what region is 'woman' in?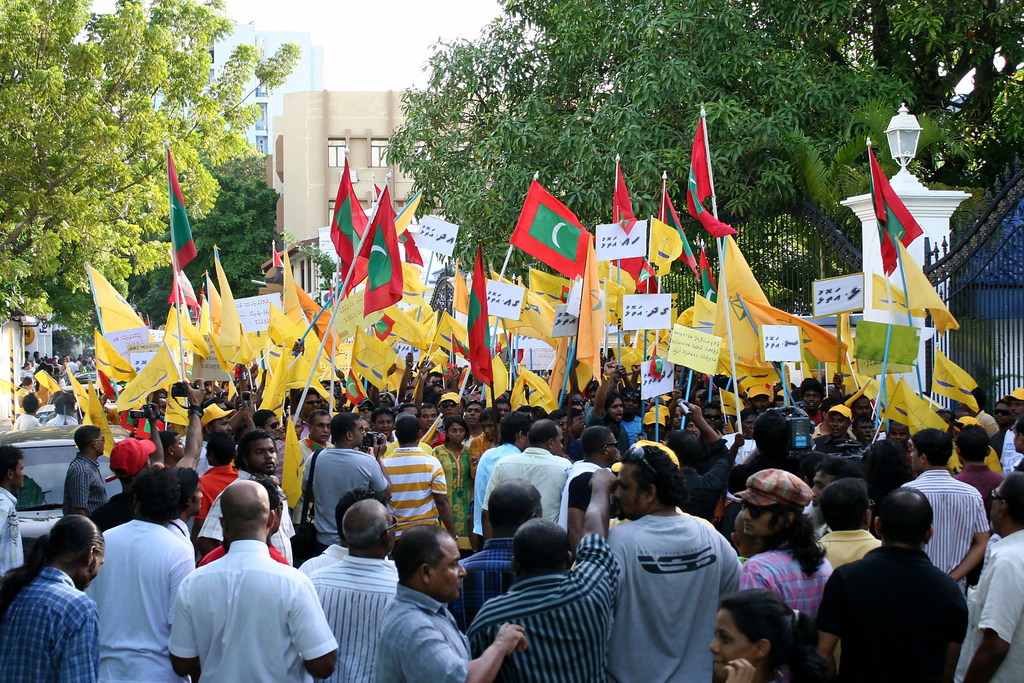
<region>703, 585, 829, 682</region>.
